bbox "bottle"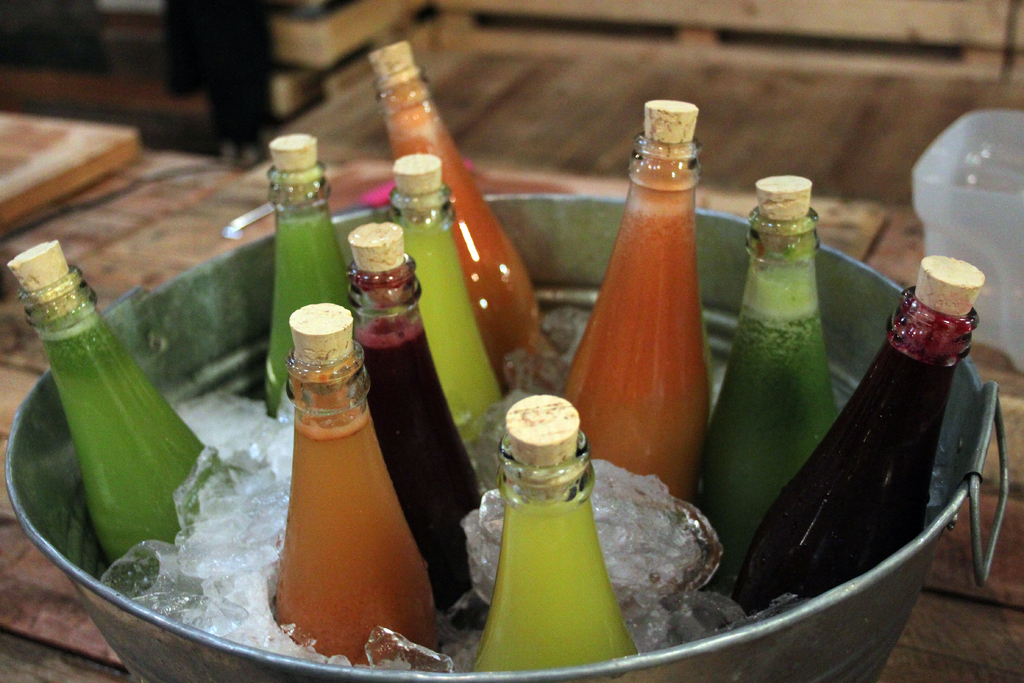
379/148/500/445
